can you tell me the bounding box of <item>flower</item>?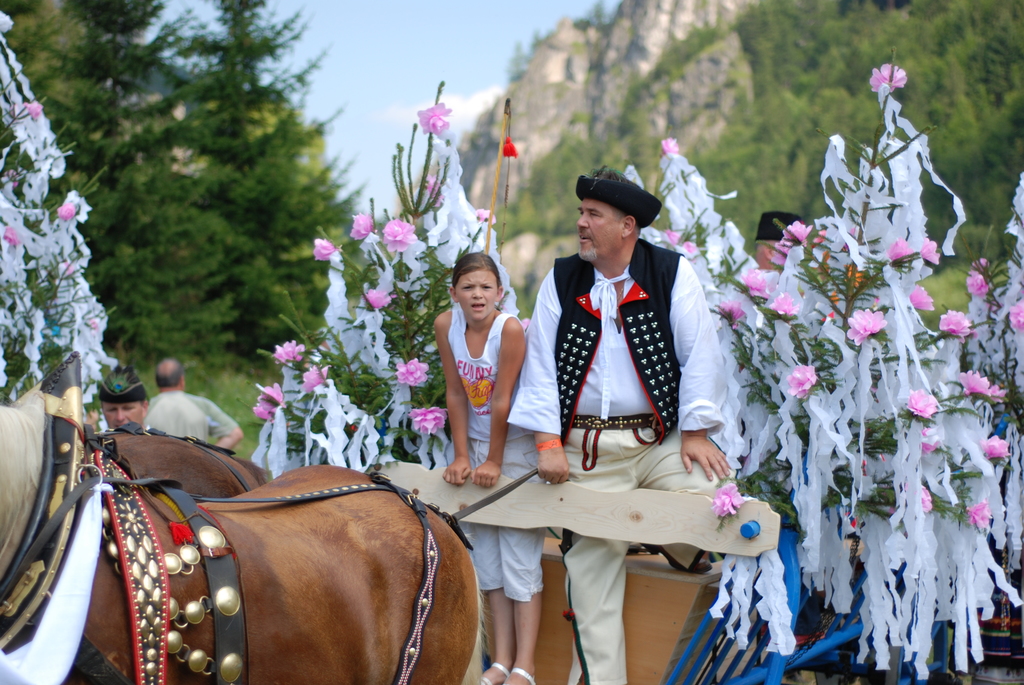
x1=1005 y1=295 x2=1023 y2=329.
